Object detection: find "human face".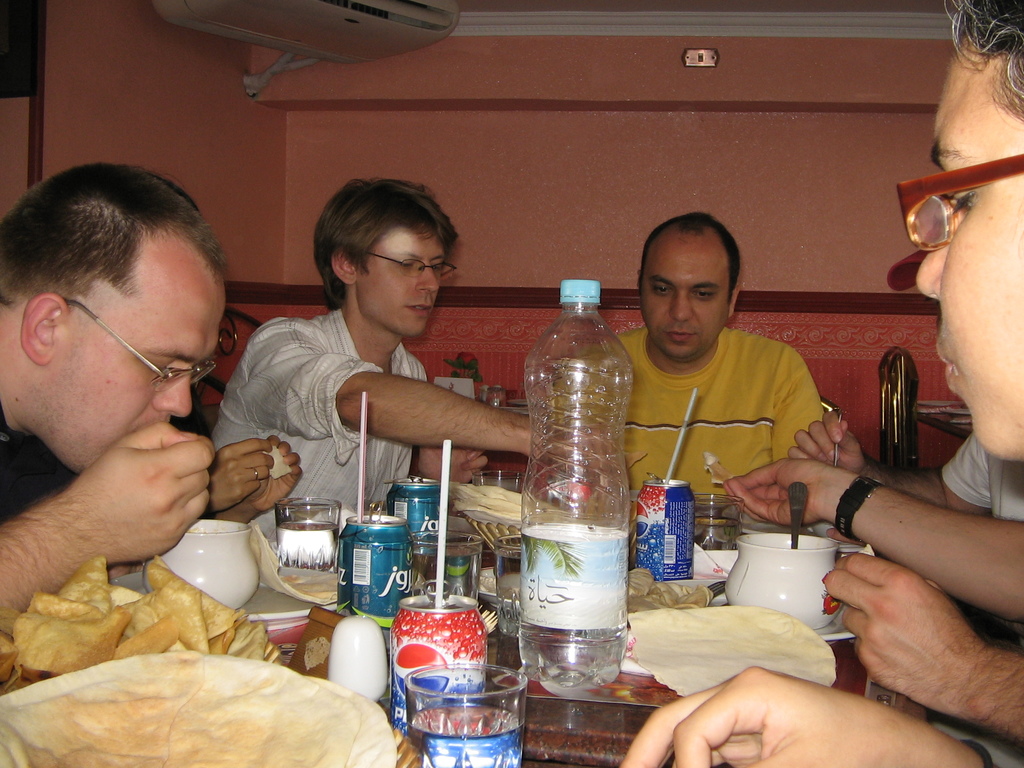
(left=644, top=236, right=729, bottom=365).
